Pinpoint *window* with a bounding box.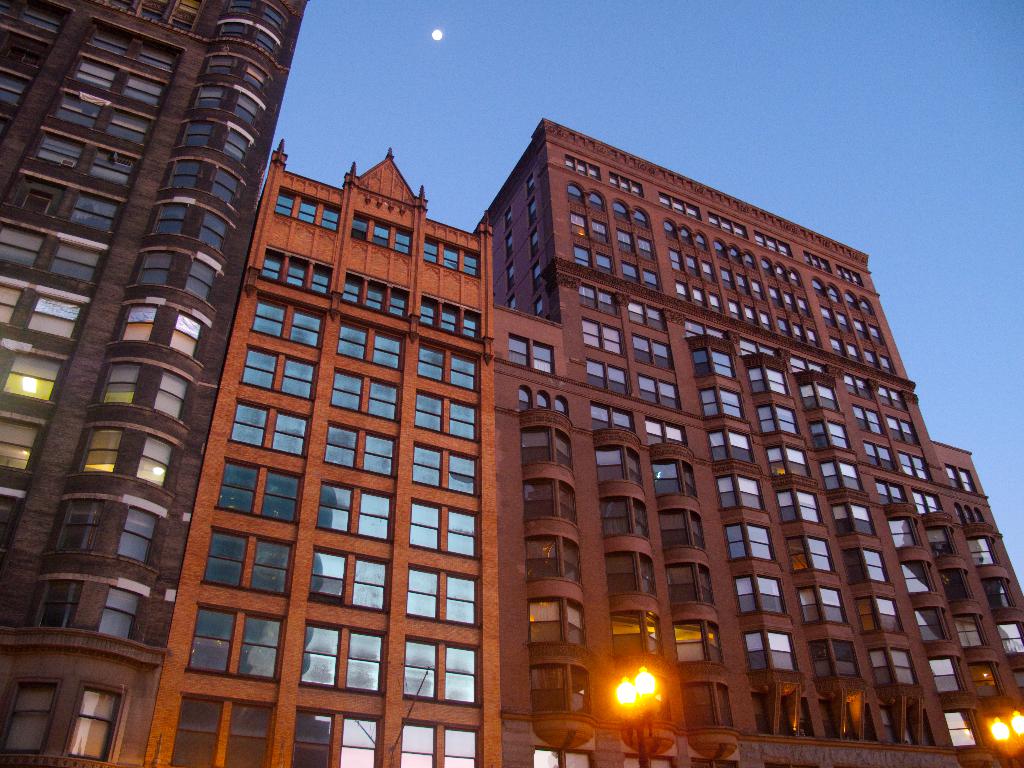
717, 268, 770, 302.
